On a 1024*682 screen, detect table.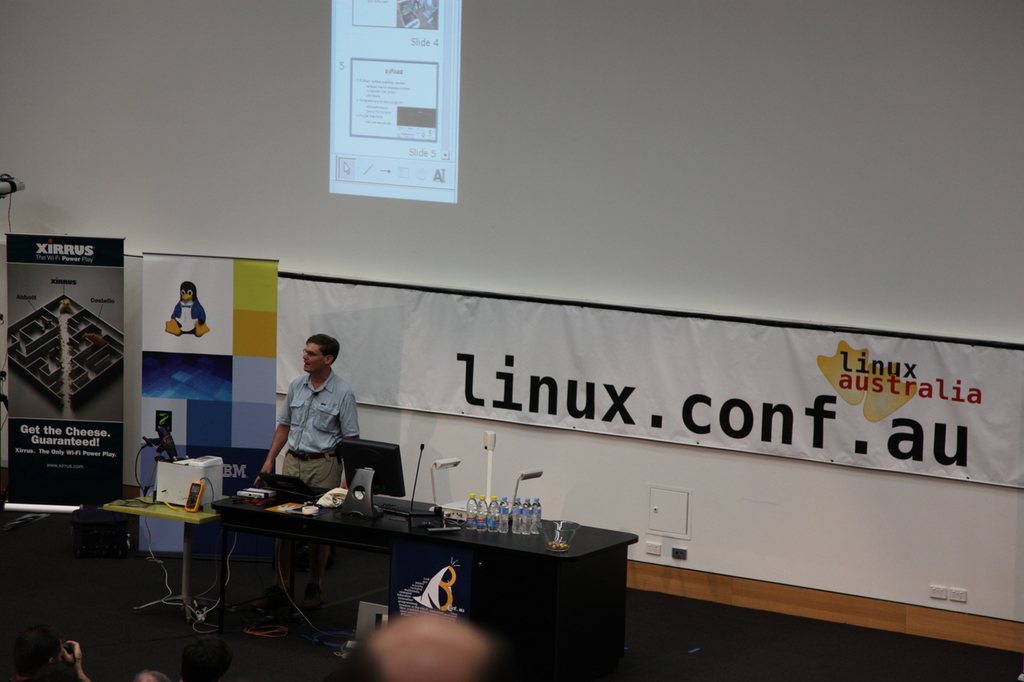
<region>94, 488, 241, 637</region>.
